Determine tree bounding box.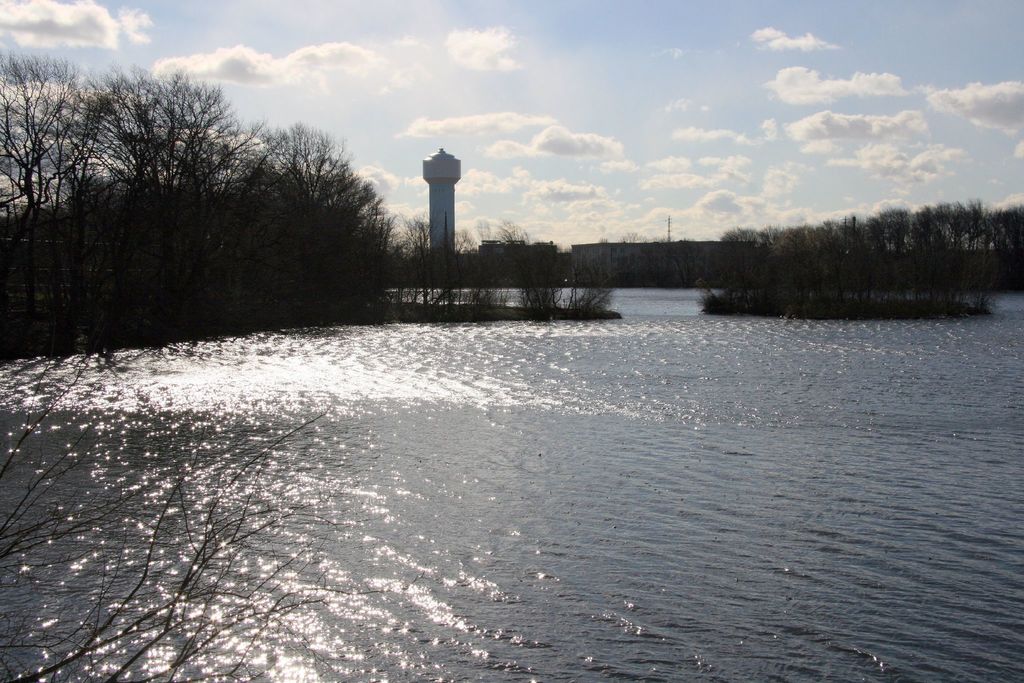
Determined: pyautogui.locateOnScreen(387, 219, 625, 322).
